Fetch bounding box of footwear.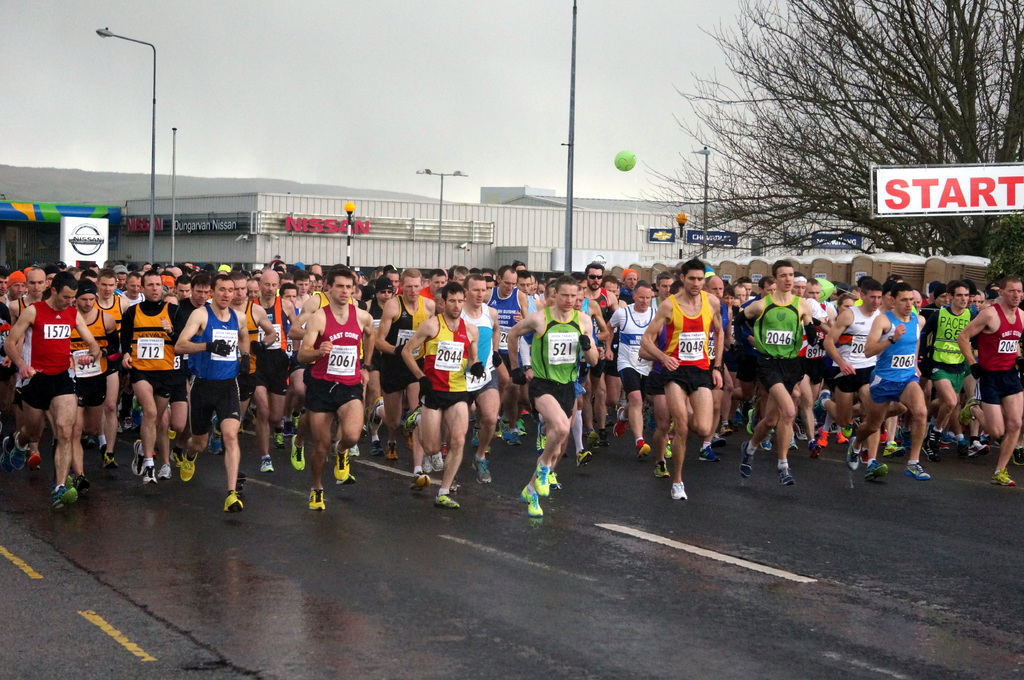
Bbox: locate(600, 432, 607, 446).
